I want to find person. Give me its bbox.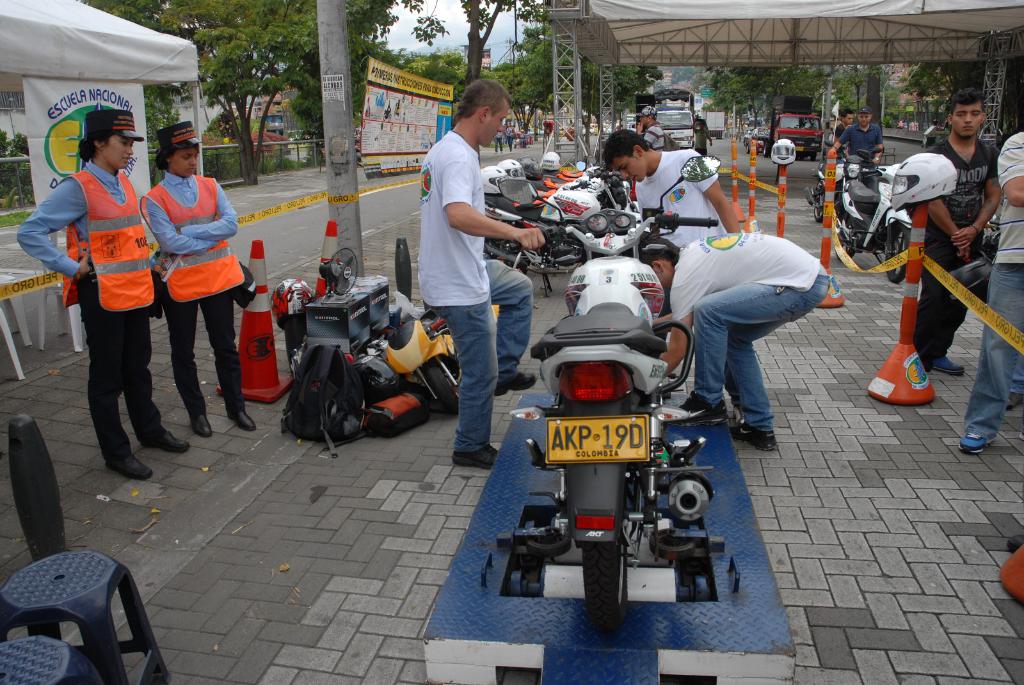
[640,262,842,450].
